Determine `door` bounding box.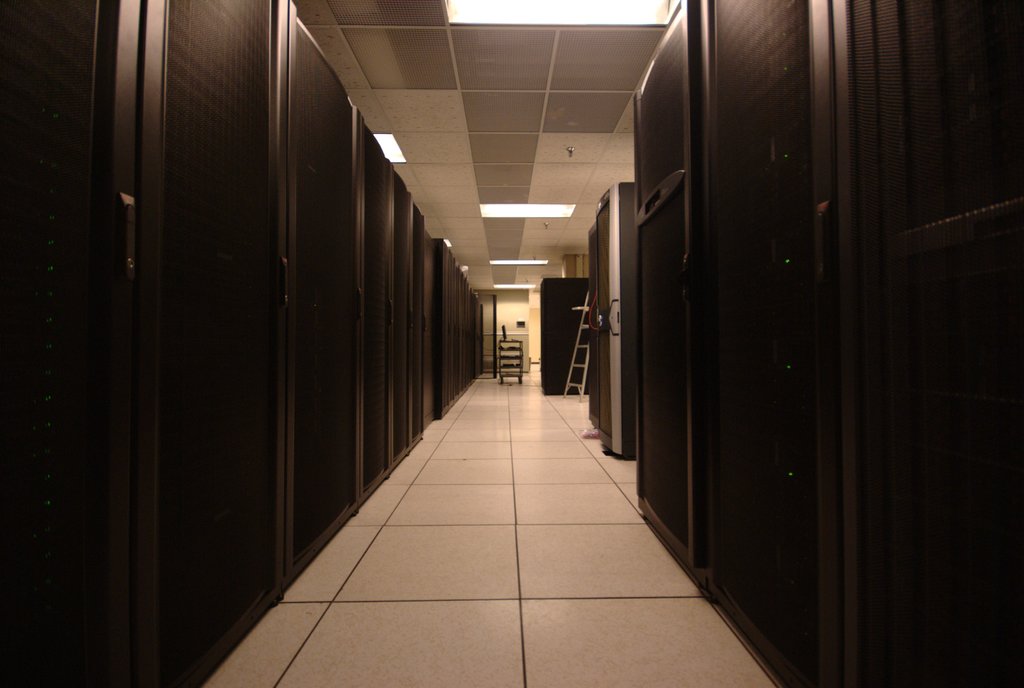
Determined: detection(831, 0, 1023, 687).
